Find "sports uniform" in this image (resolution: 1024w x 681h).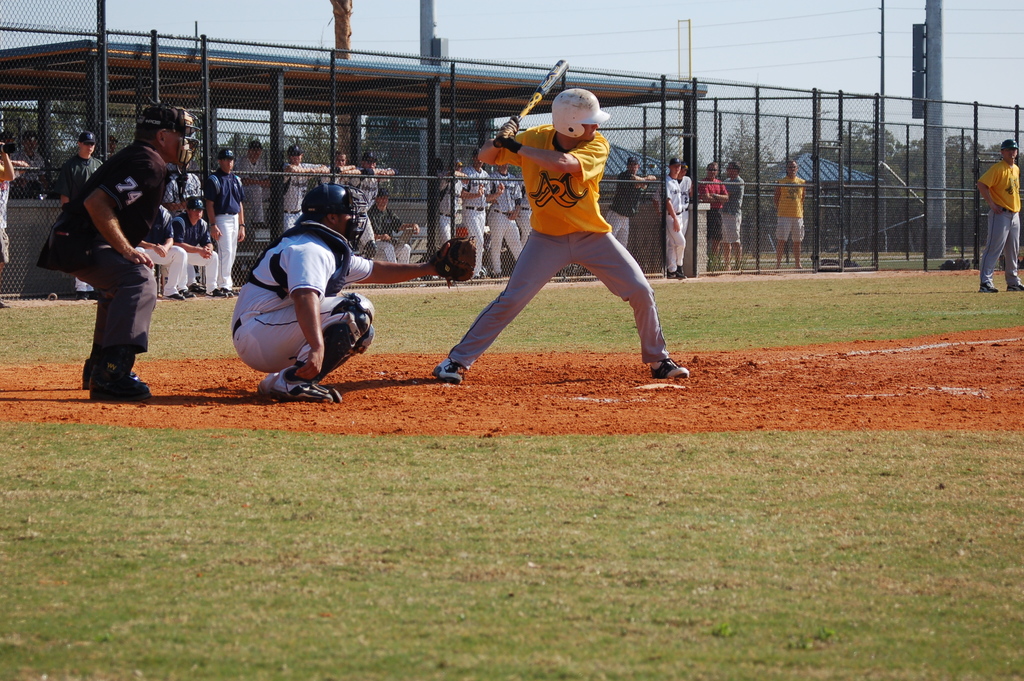
bbox=[435, 83, 690, 381].
